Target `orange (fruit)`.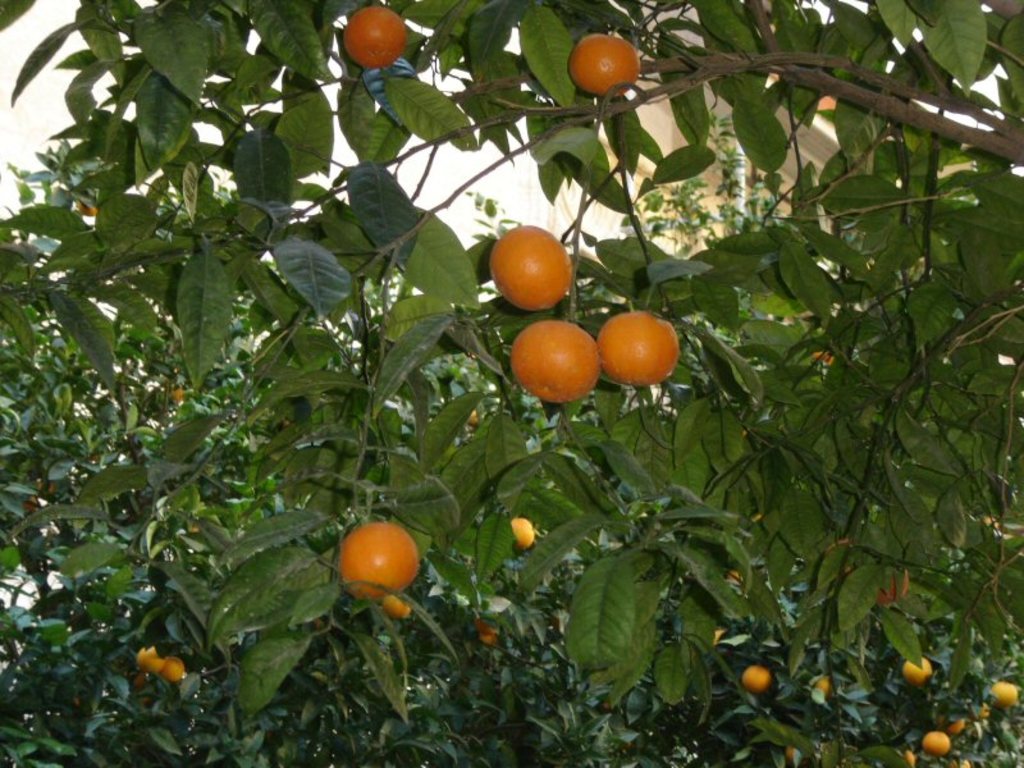
Target region: [x1=342, y1=0, x2=407, y2=67].
